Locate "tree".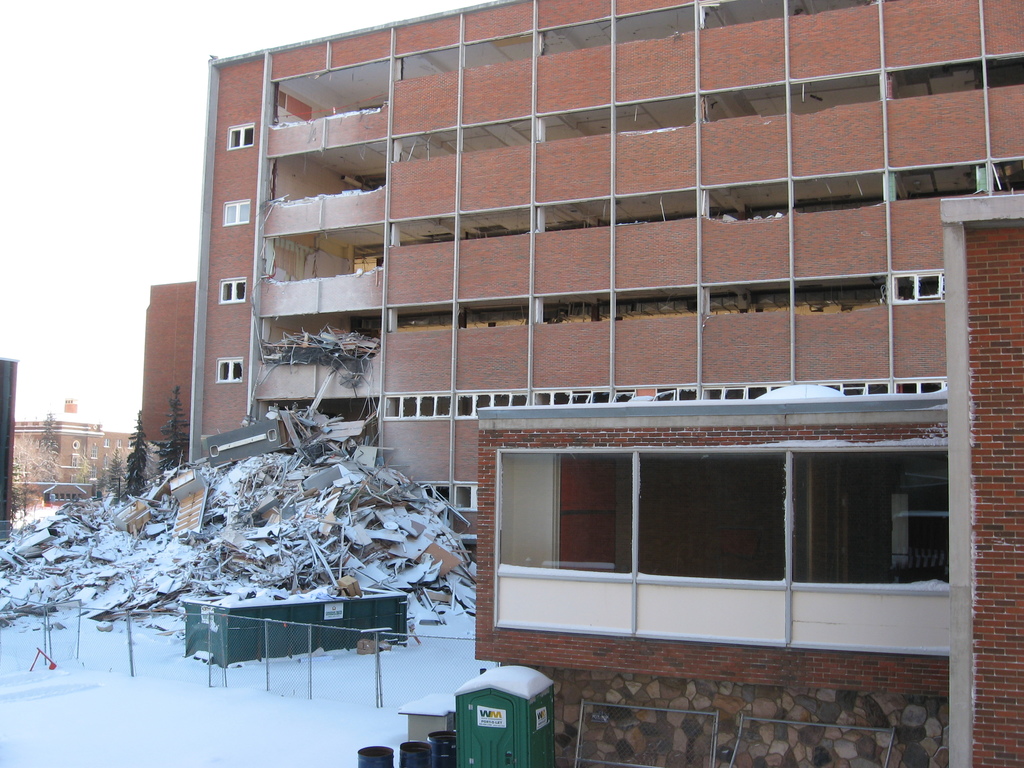
Bounding box: x1=144, y1=388, x2=193, y2=472.
